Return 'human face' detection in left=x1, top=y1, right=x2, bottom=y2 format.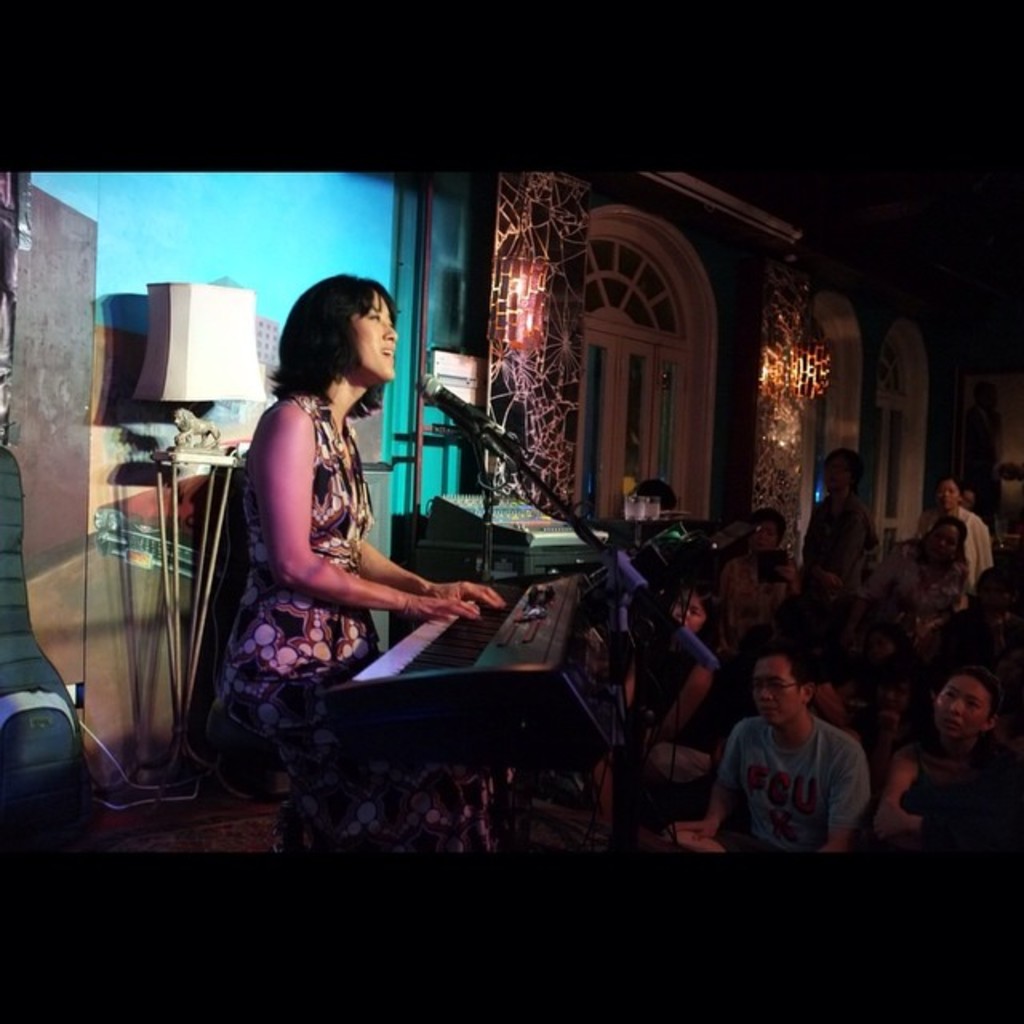
left=755, top=523, right=779, bottom=549.
